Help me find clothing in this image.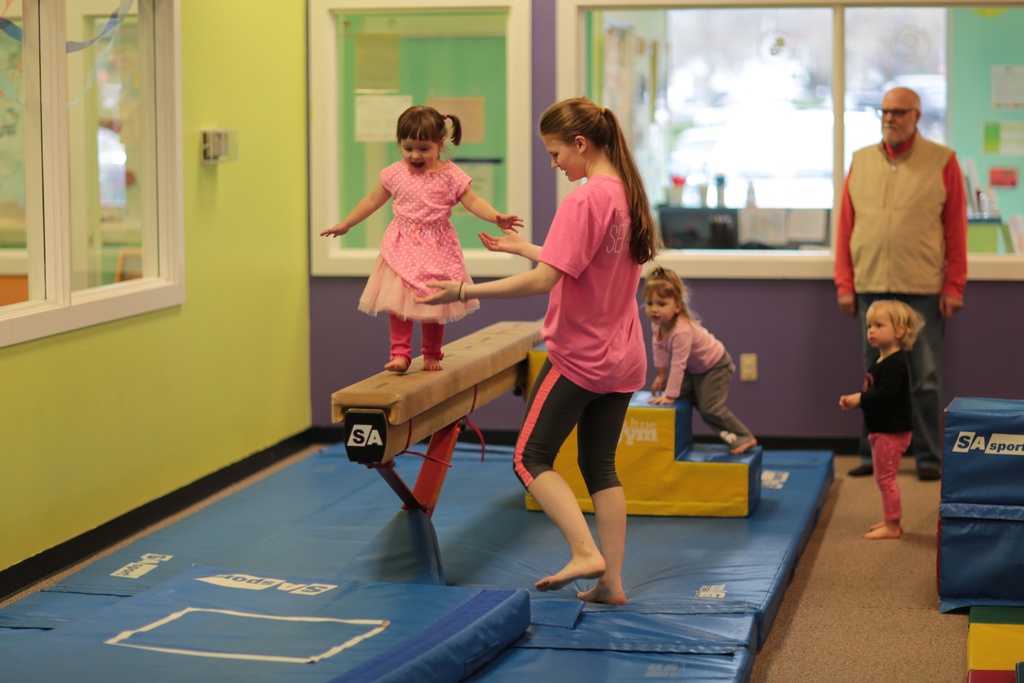
Found it: bbox=(348, 154, 486, 333).
